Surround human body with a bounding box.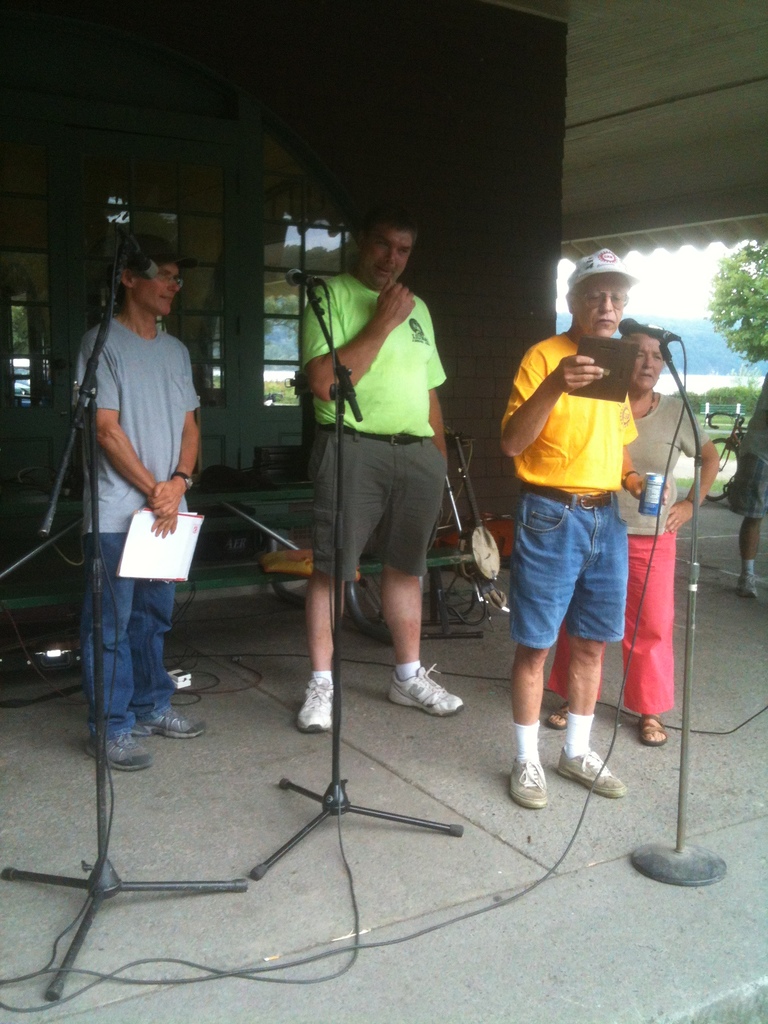
(486, 264, 644, 825).
